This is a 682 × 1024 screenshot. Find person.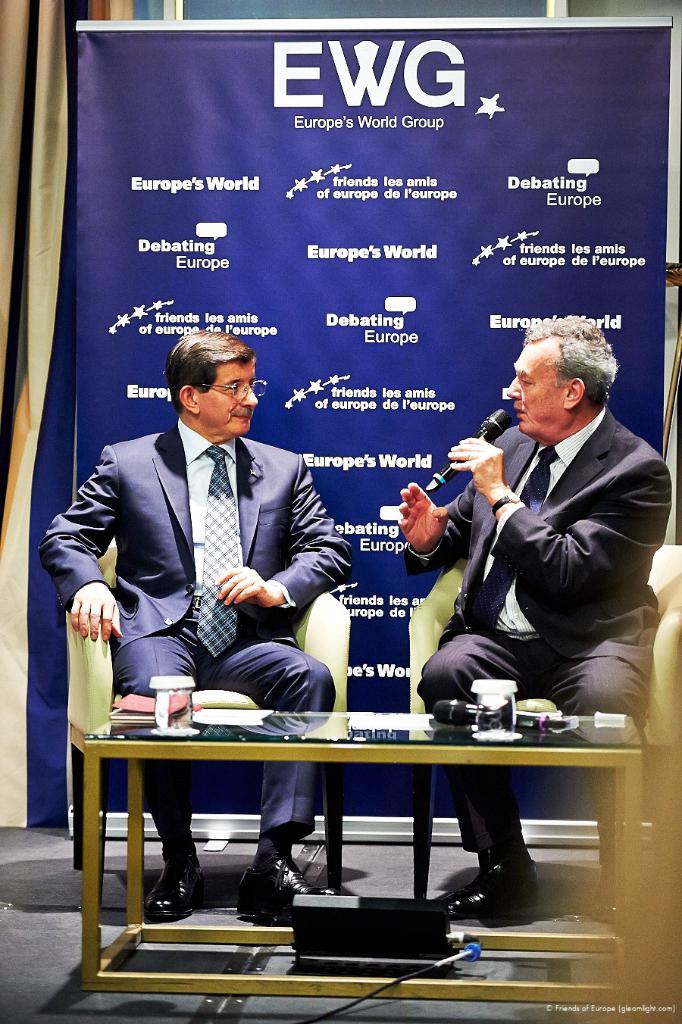
Bounding box: (39,329,358,923).
